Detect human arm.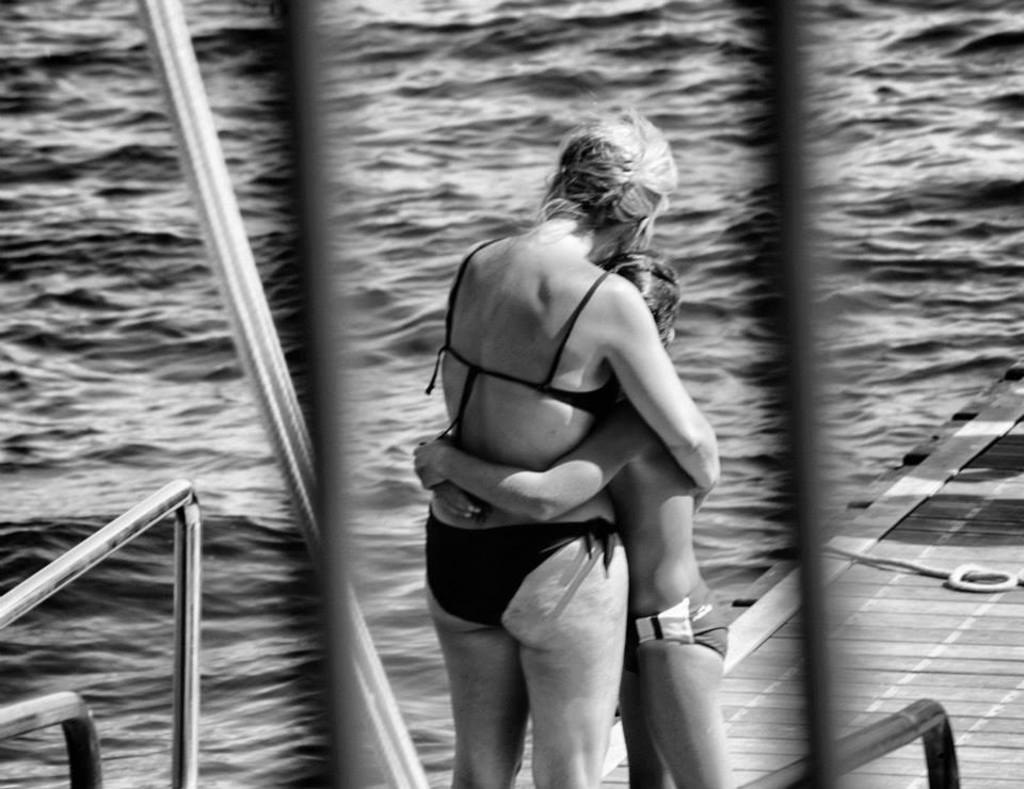
Detected at detection(592, 284, 725, 524).
